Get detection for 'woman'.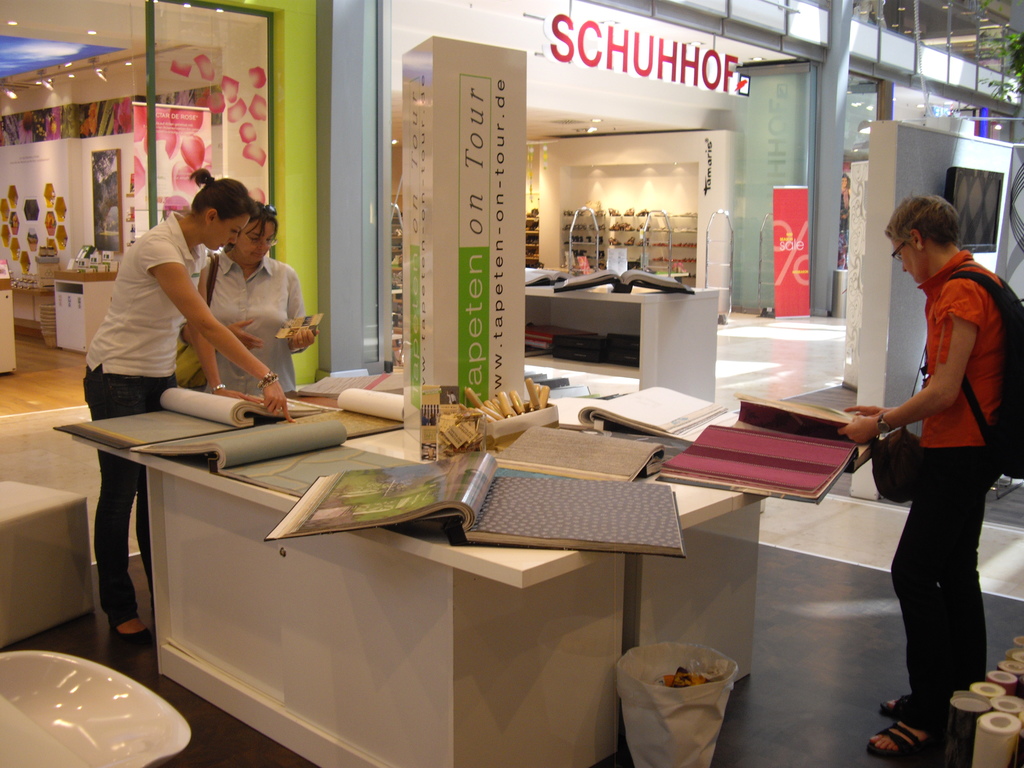
Detection: select_region(85, 168, 296, 651).
